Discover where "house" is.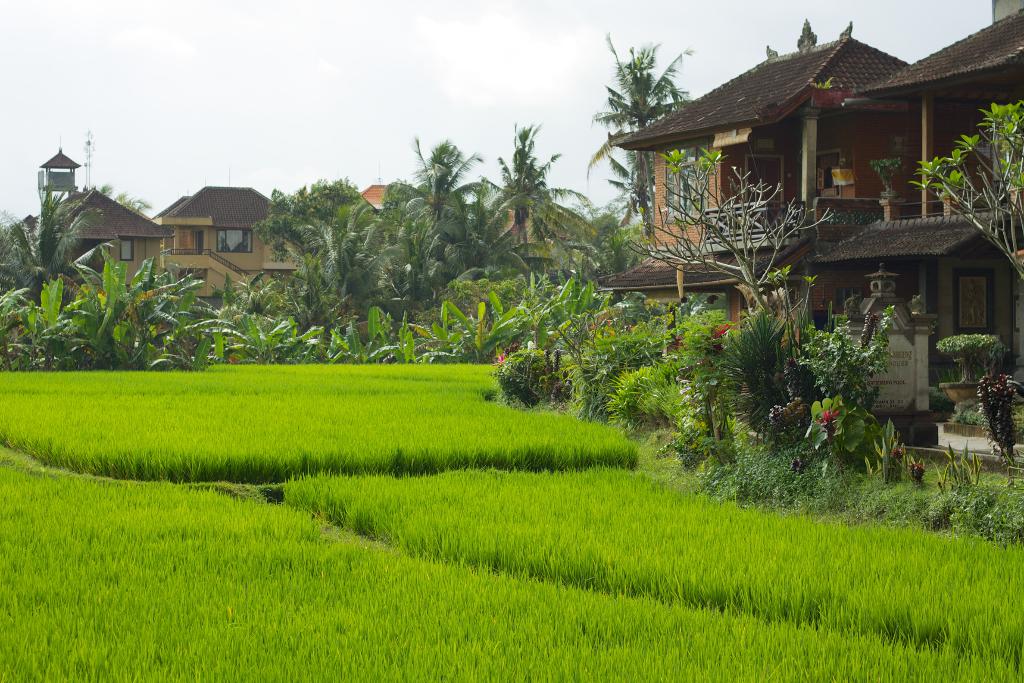
Discovered at select_region(317, 176, 429, 250).
